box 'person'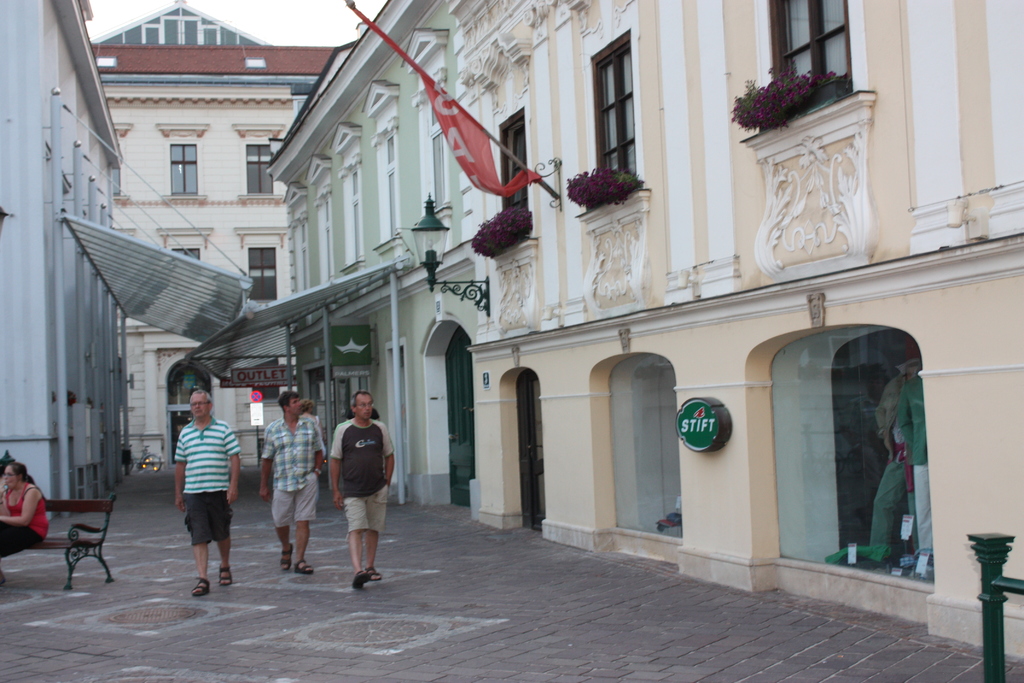
(163,375,234,602)
